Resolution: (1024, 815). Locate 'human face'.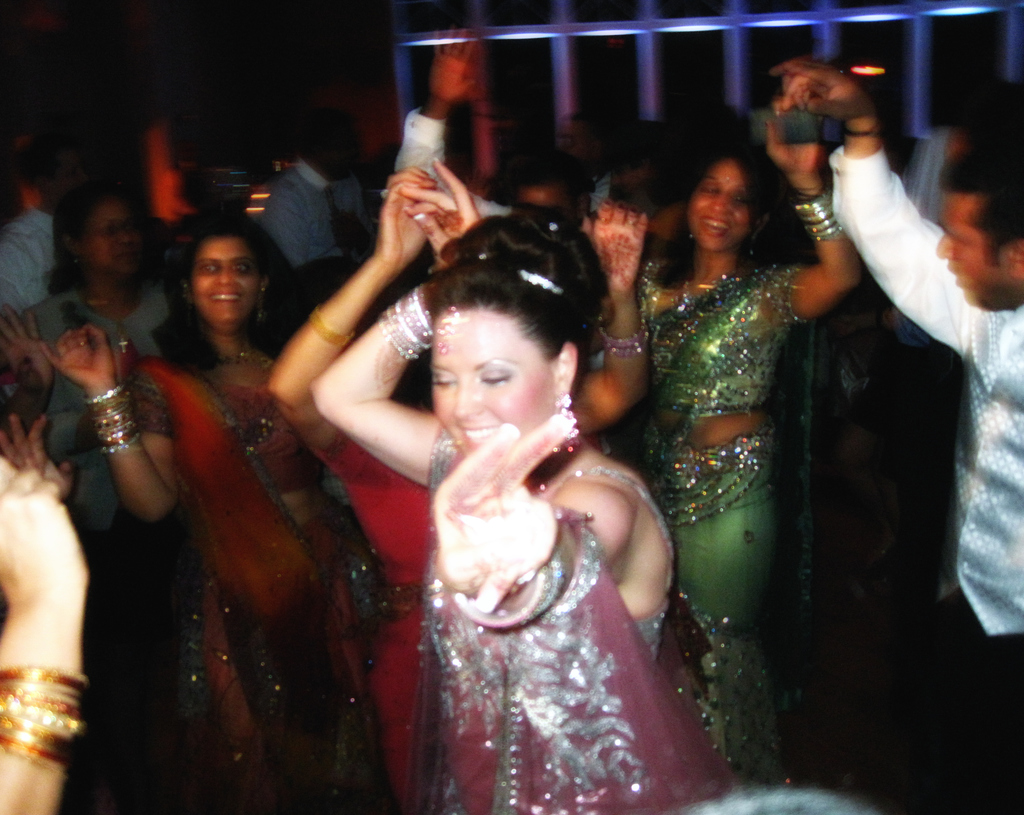
bbox=[522, 188, 559, 216].
